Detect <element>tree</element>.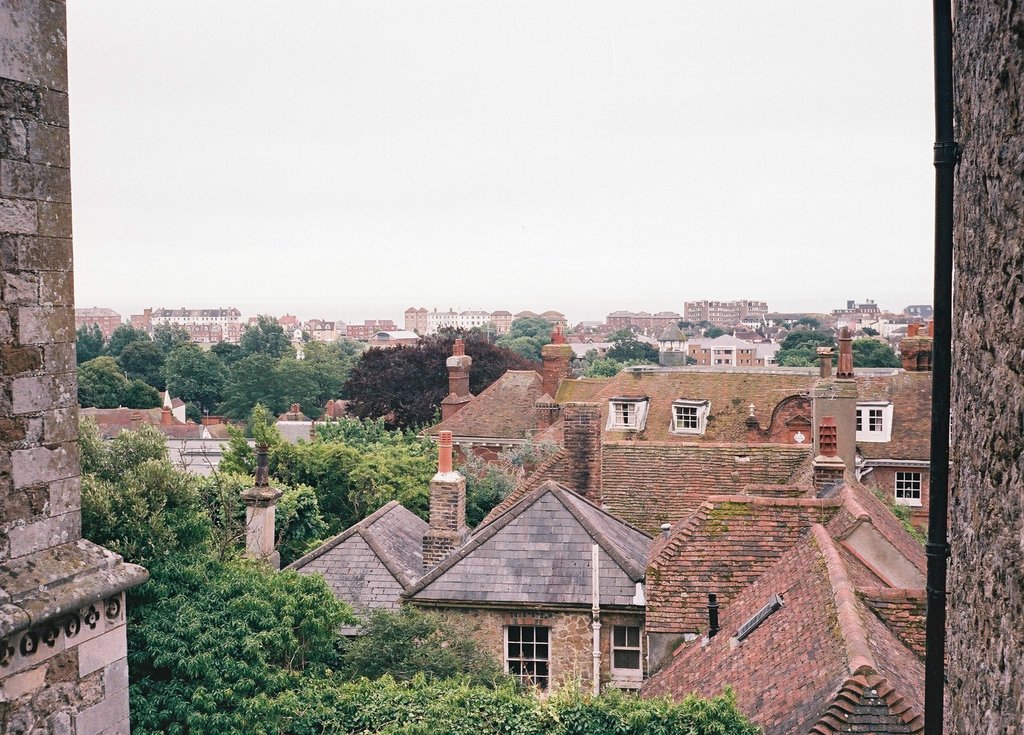
Detected at pyautogui.locateOnScreen(775, 324, 834, 369).
